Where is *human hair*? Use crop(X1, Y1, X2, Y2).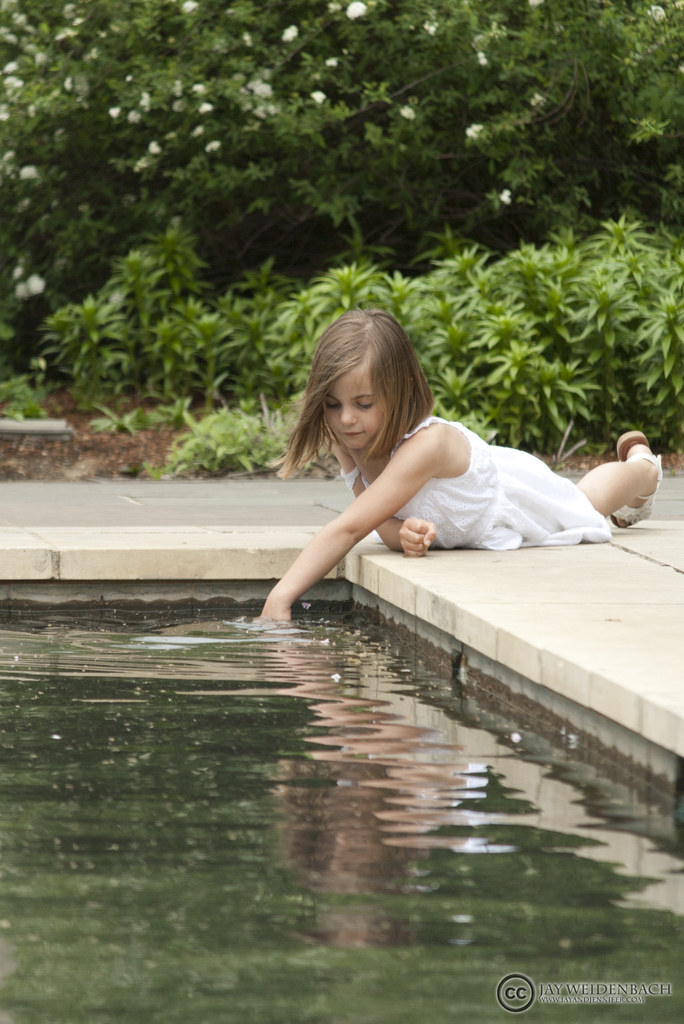
crop(300, 306, 428, 470).
